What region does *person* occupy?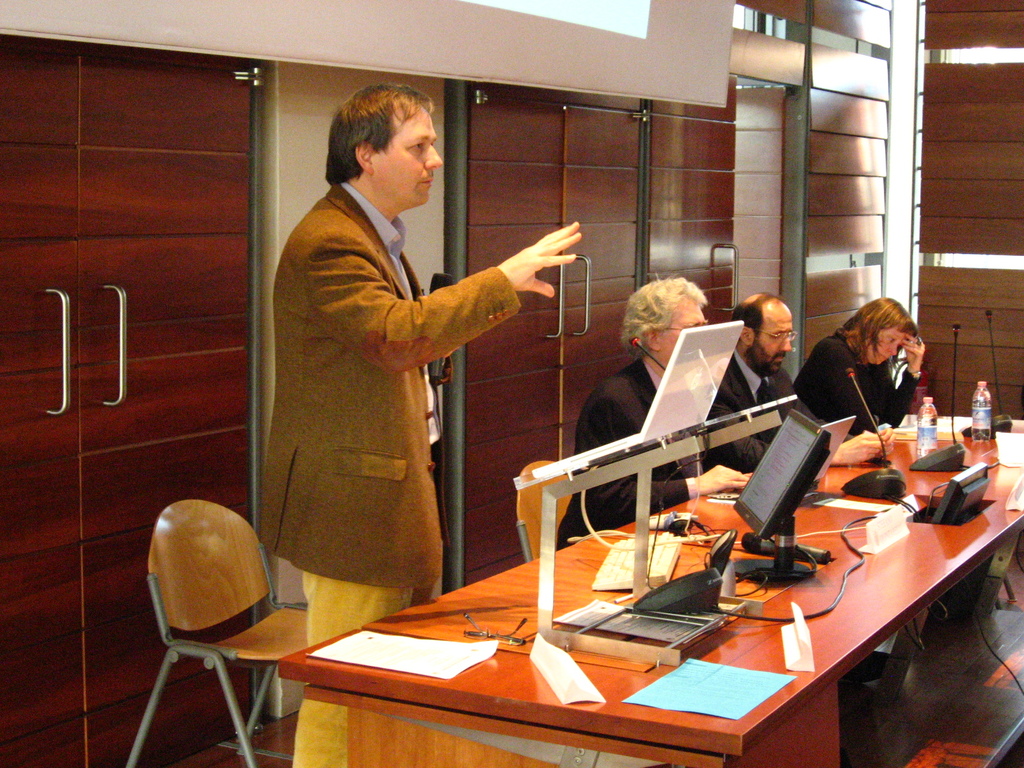
locate(258, 73, 582, 763).
